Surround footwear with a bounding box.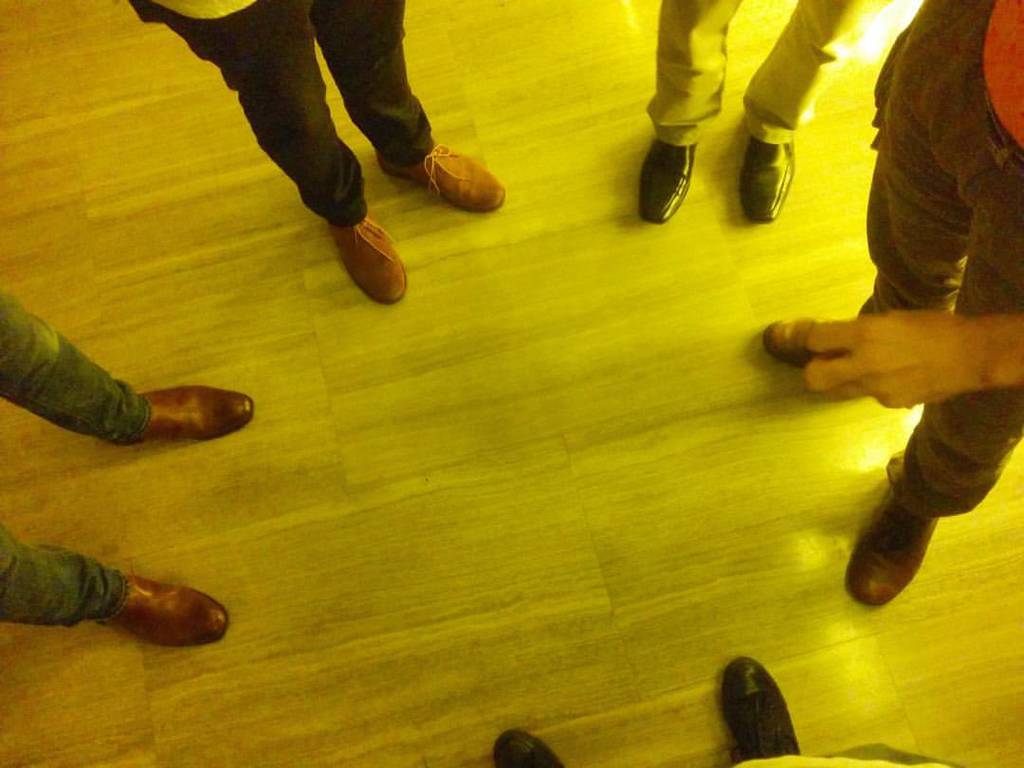
select_region(142, 381, 259, 443).
